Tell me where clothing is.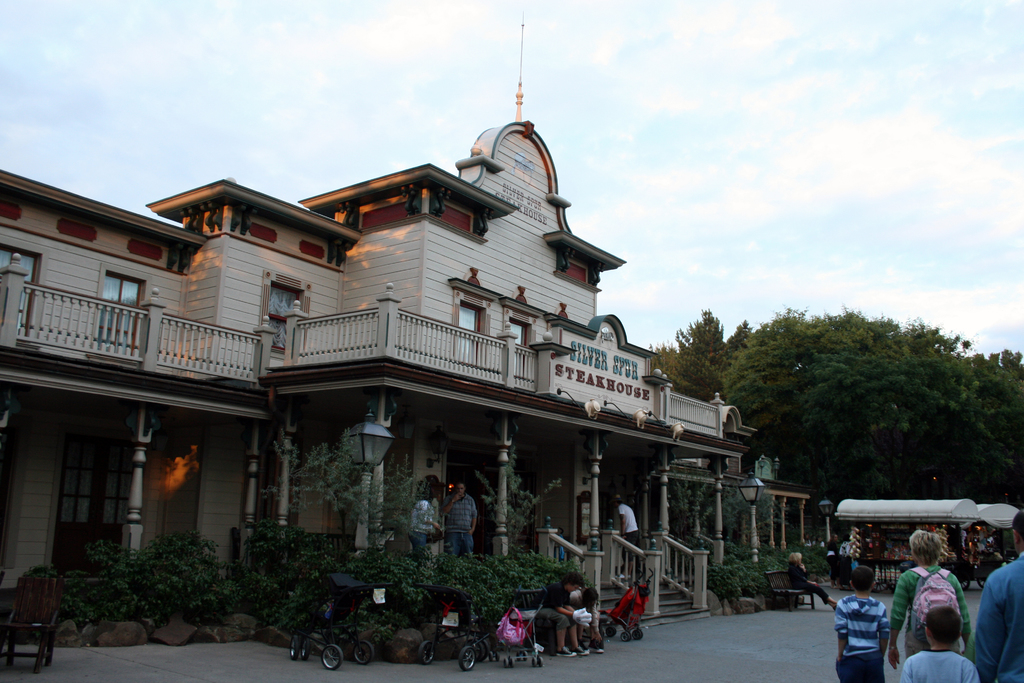
clothing is at 835 595 893 682.
